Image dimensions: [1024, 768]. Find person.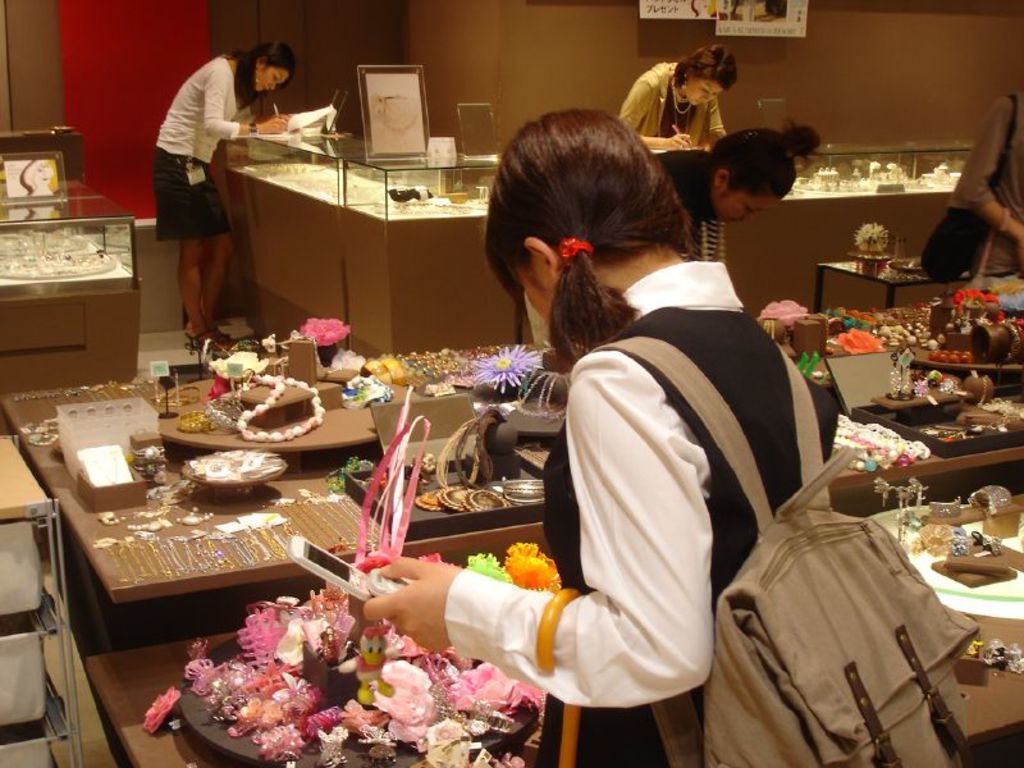
bbox=(947, 91, 1023, 292).
